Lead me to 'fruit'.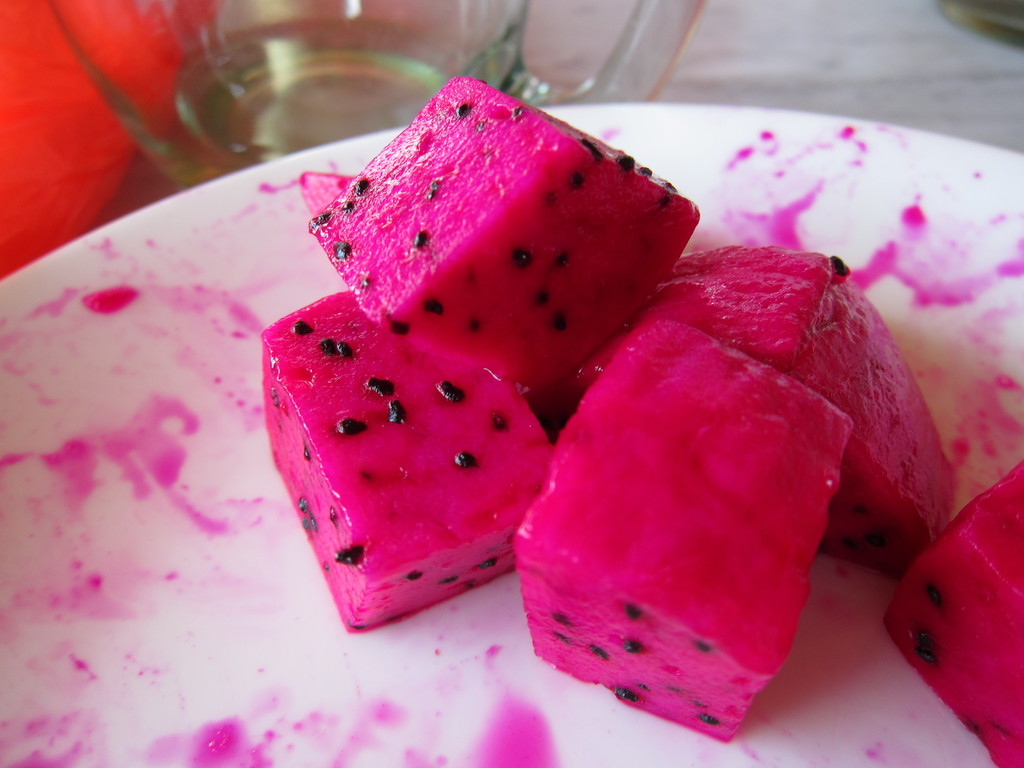
Lead to 315:95:695:435.
